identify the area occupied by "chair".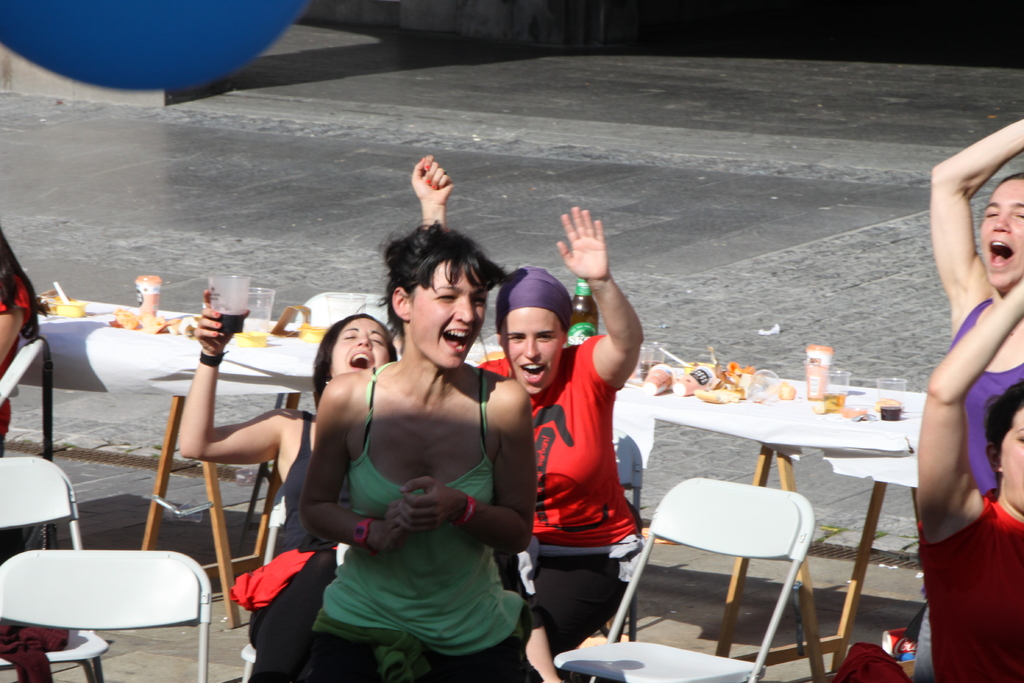
Area: {"x1": 0, "y1": 452, "x2": 109, "y2": 682}.
